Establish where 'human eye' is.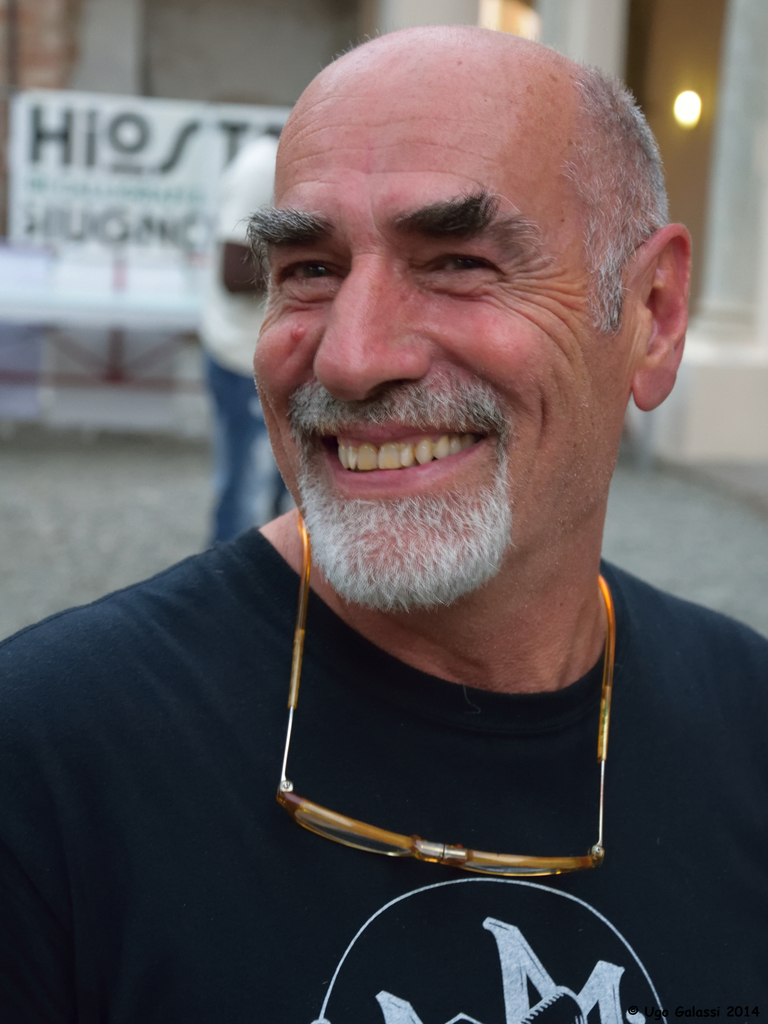
Established at {"x1": 273, "y1": 217, "x2": 362, "y2": 296}.
